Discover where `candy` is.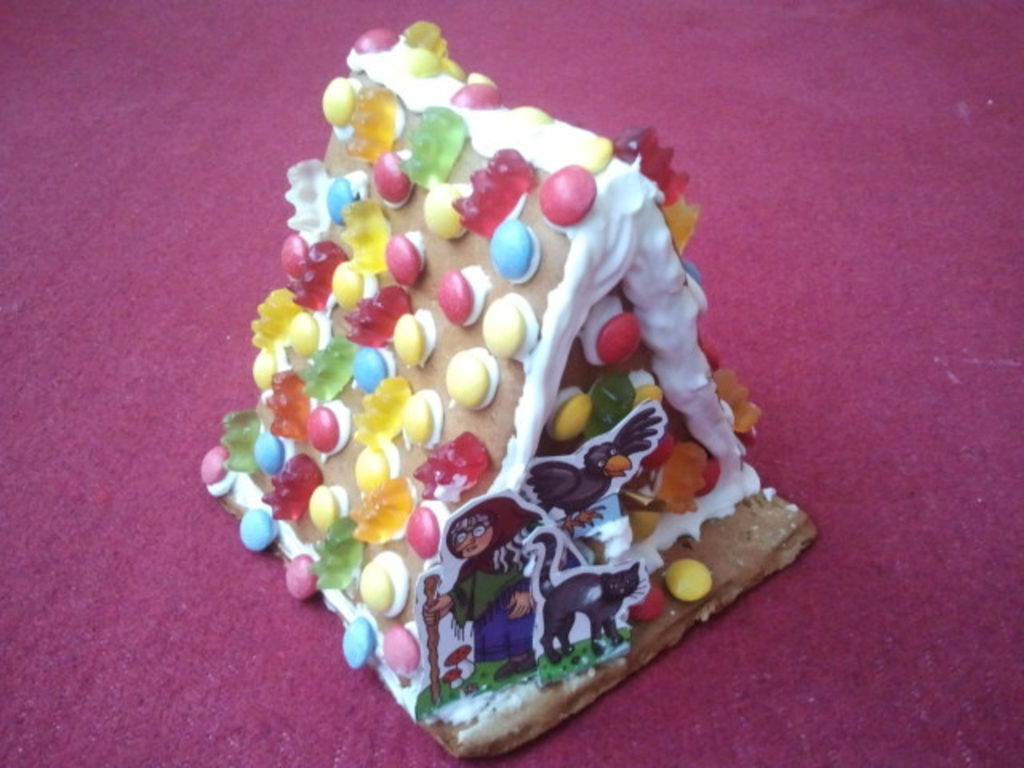
Discovered at (650,190,701,256).
